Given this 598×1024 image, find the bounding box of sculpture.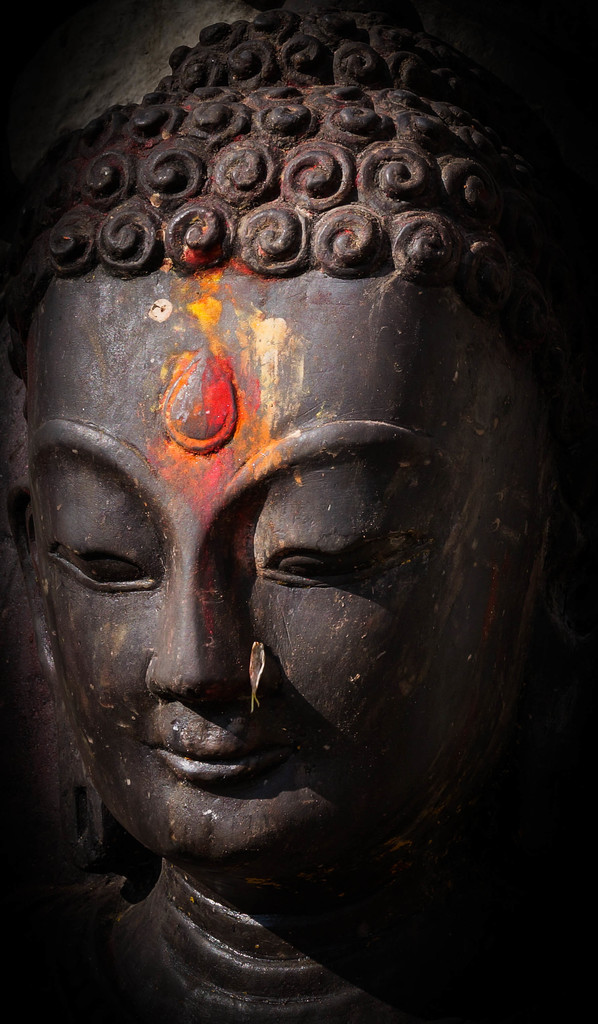
0 28 589 956.
